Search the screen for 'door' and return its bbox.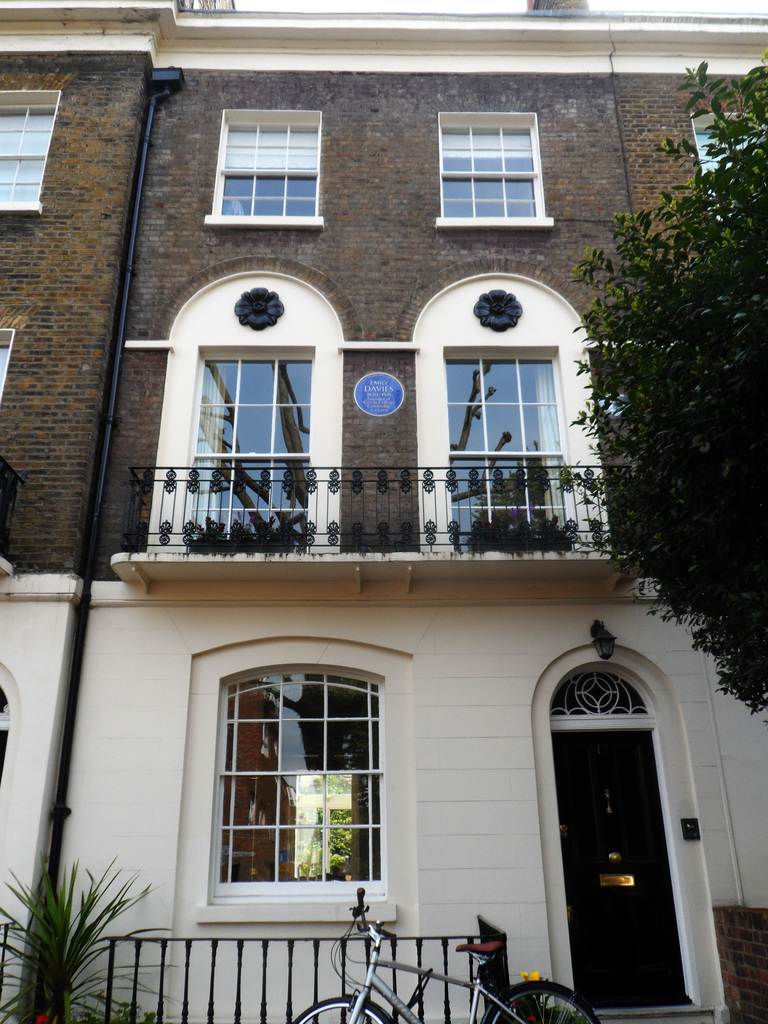
Found: {"left": 549, "top": 729, "right": 698, "bottom": 1009}.
